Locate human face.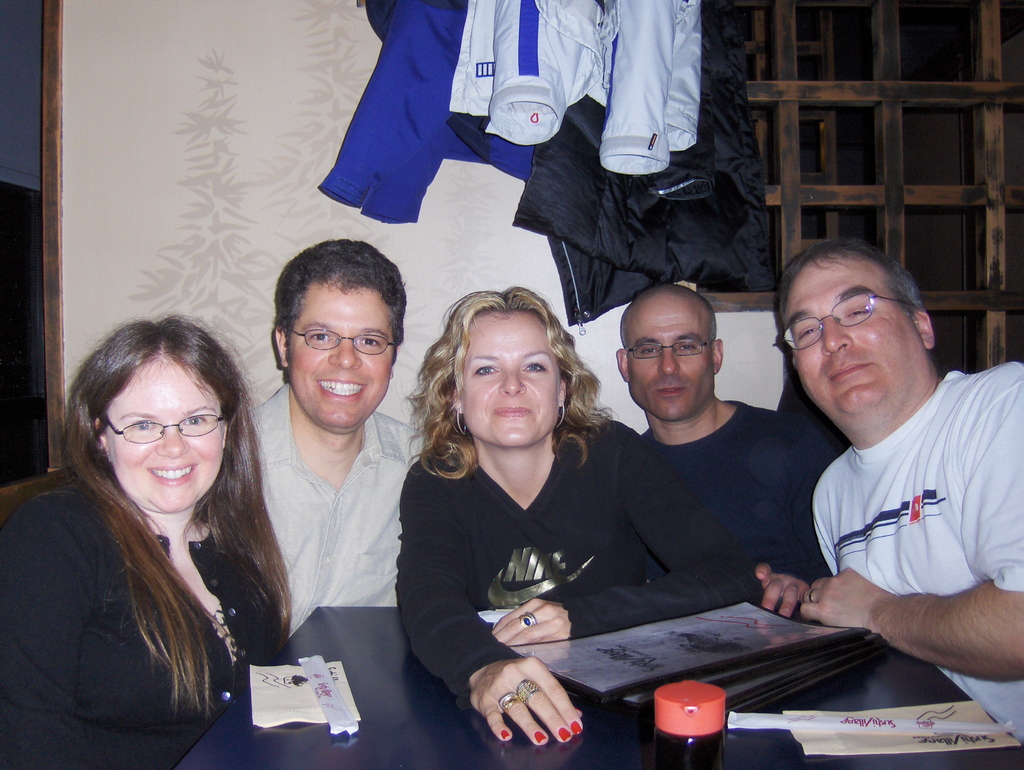
Bounding box: x1=102, y1=349, x2=229, y2=516.
